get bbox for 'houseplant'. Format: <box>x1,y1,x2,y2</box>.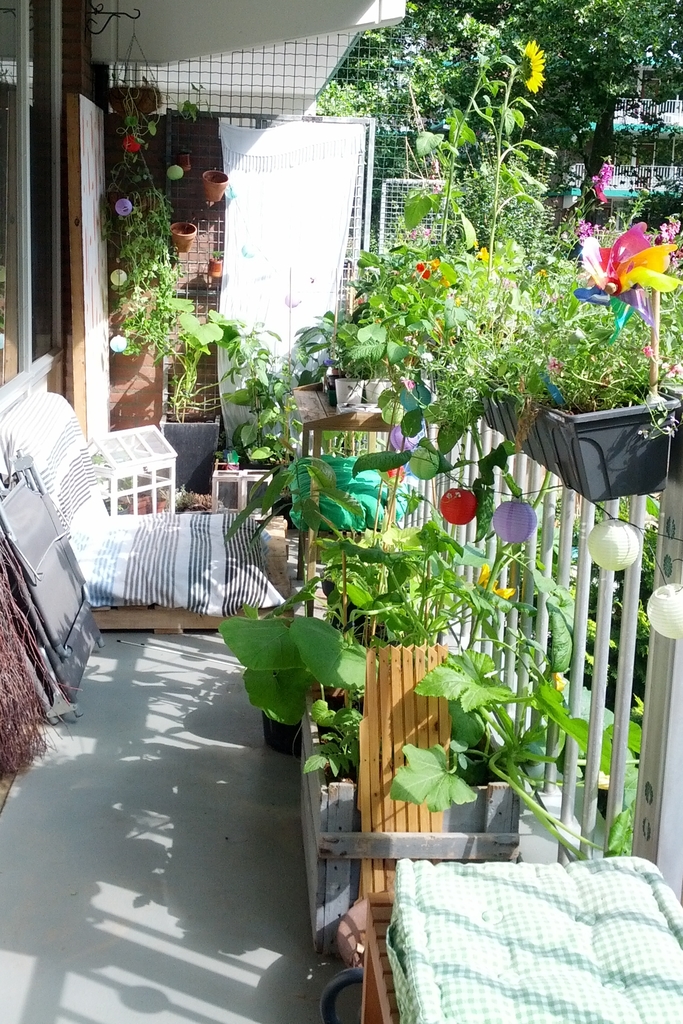
<box>423,254,679,509</box>.
